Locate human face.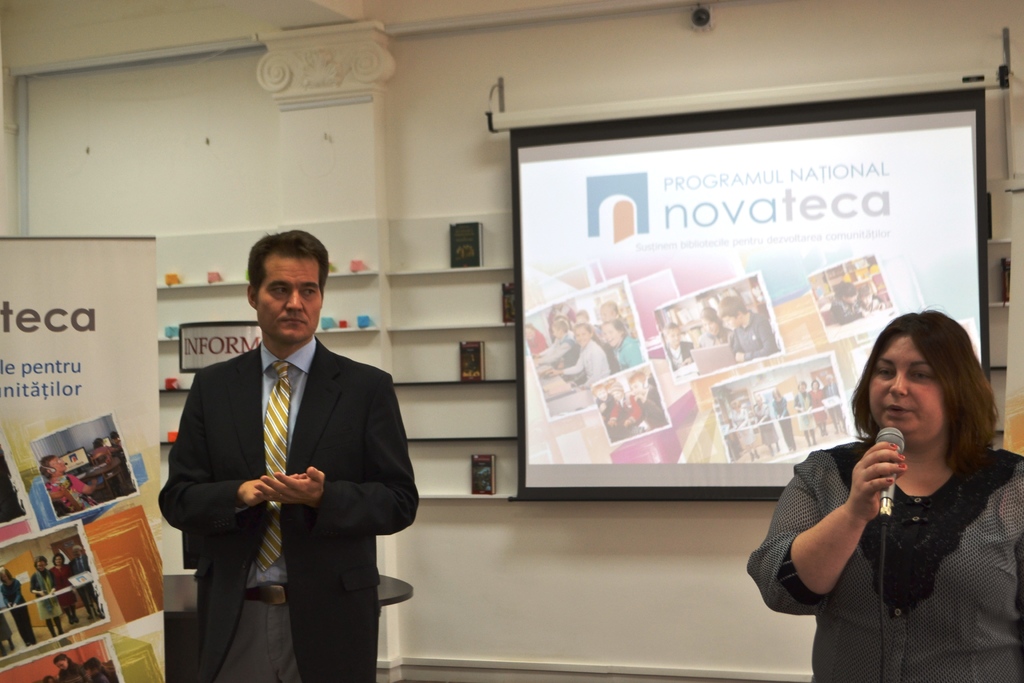
Bounding box: box=[813, 384, 819, 390].
